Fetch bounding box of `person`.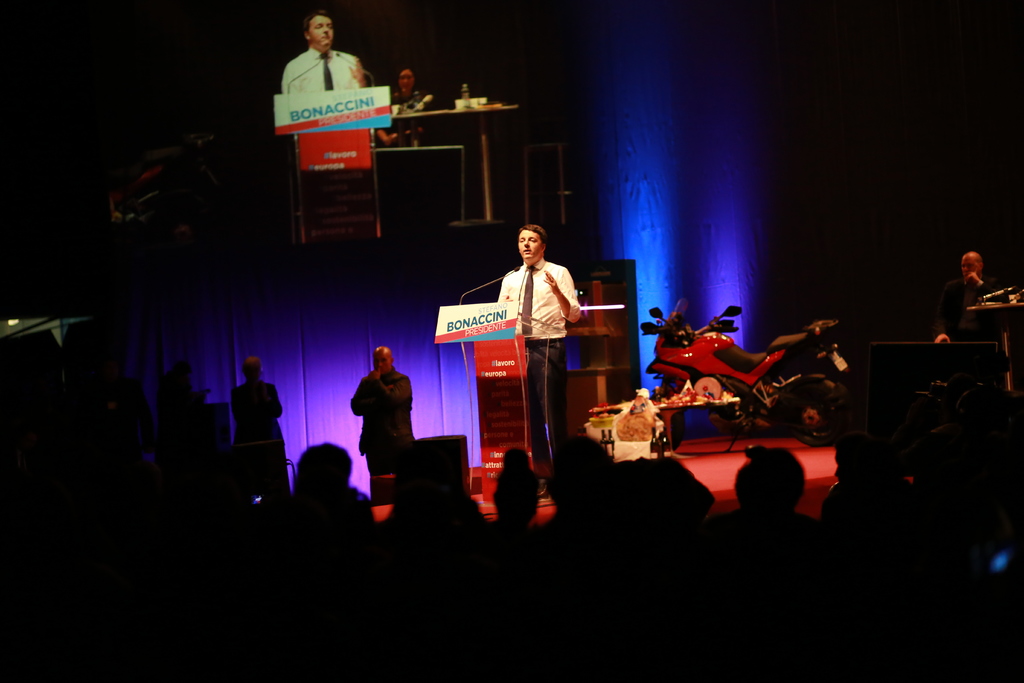
Bbox: left=393, top=67, right=435, bottom=106.
